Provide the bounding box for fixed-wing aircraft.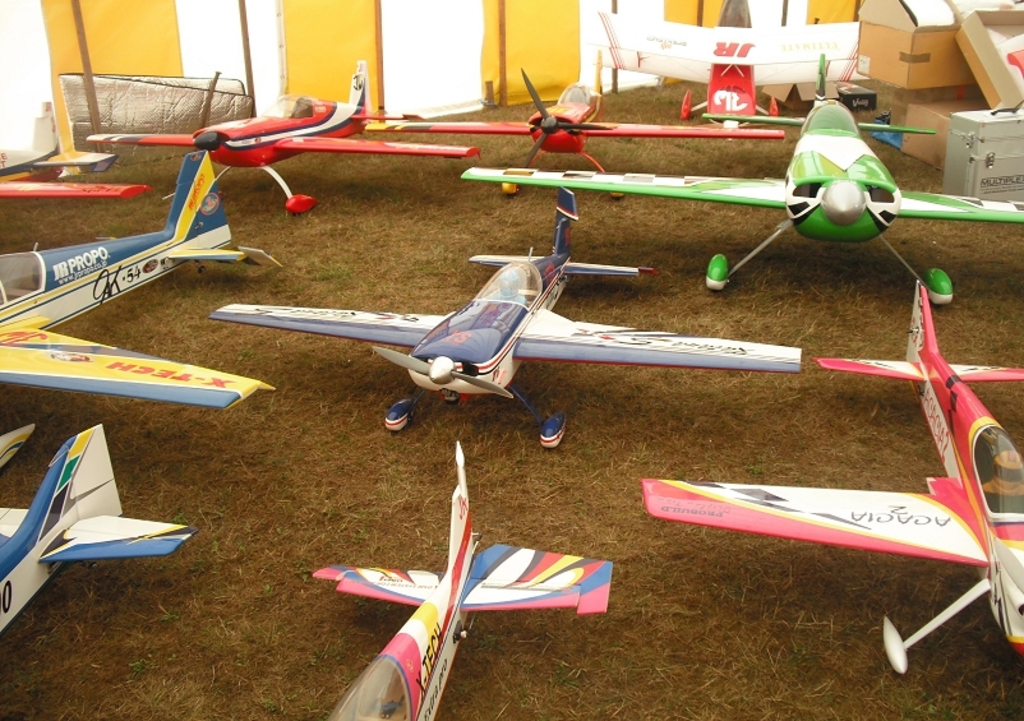
[369, 47, 787, 198].
